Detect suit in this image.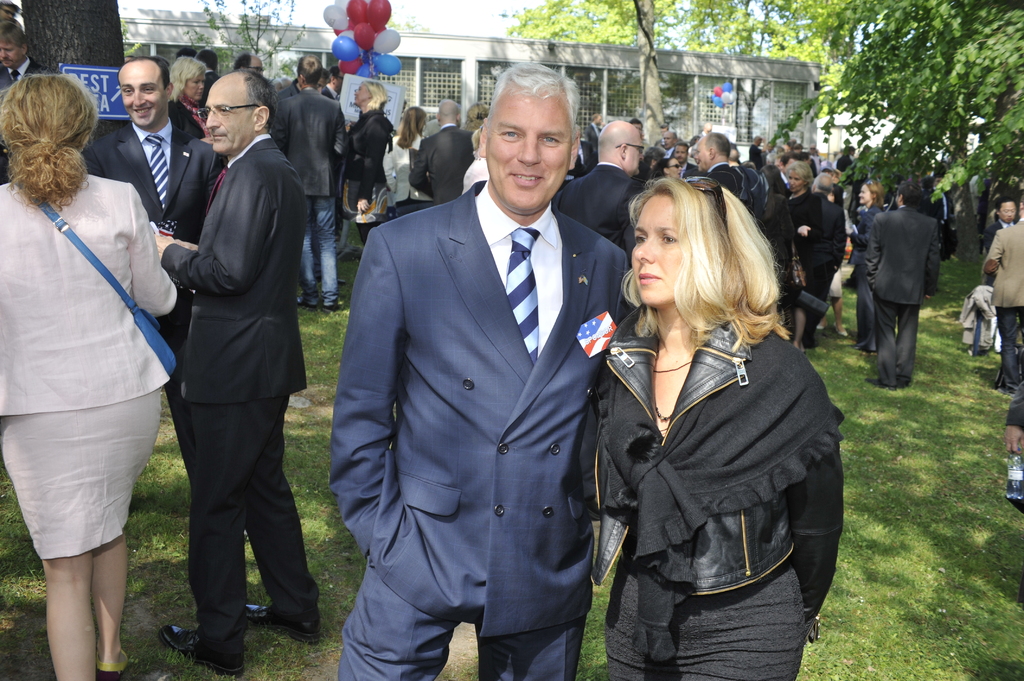
Detection: BBox(404, 121, 468, 212).
